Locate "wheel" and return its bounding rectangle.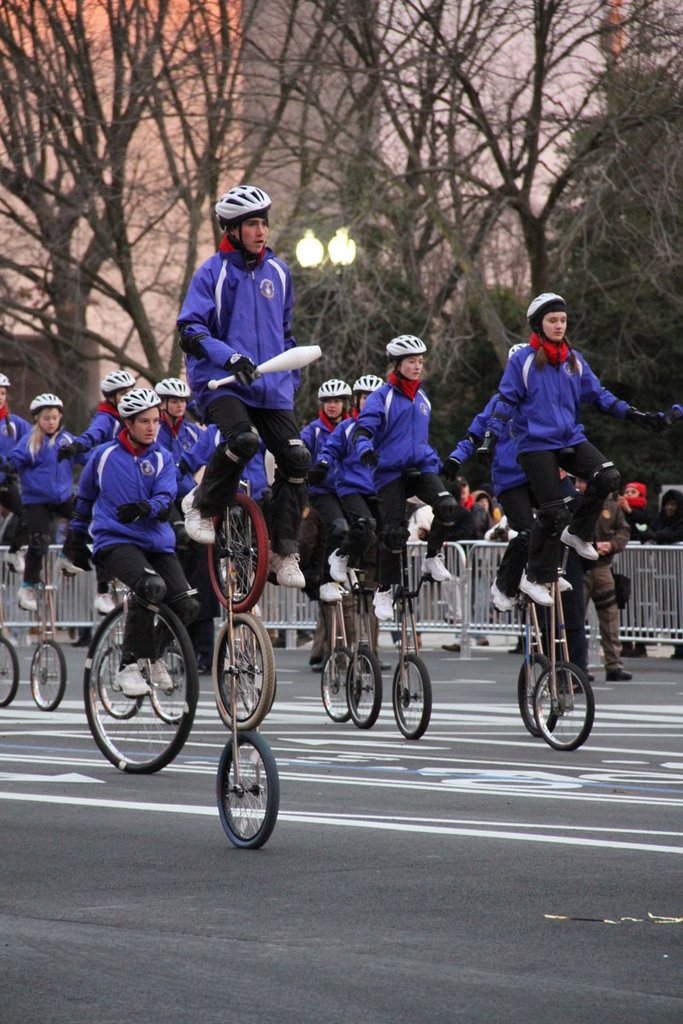
select_region(151, 651, 186, 719).
